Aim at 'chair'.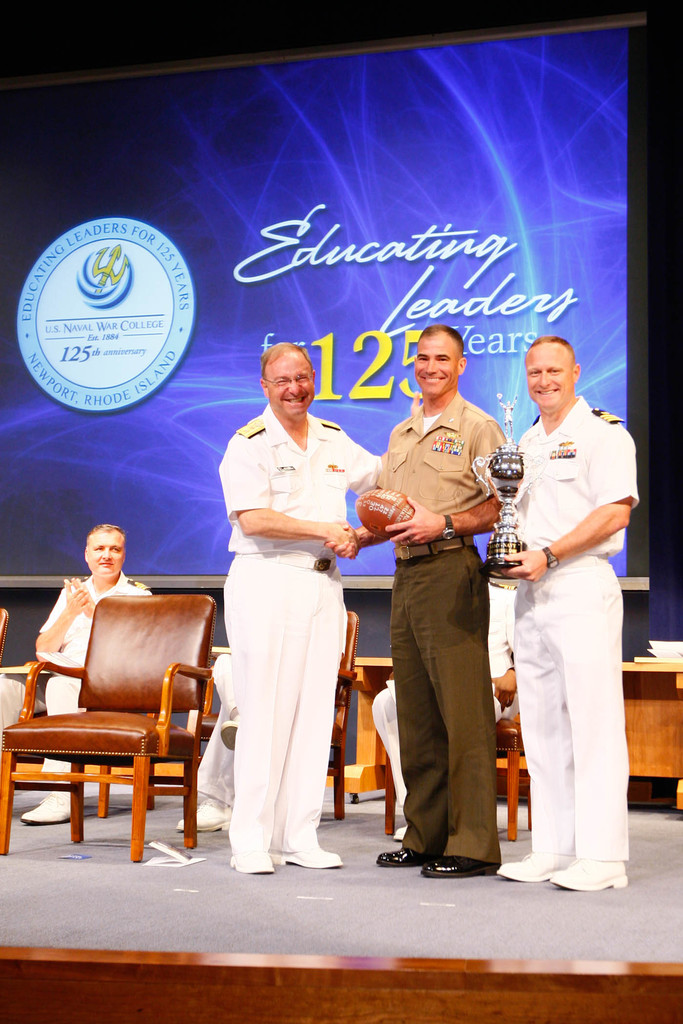
Aimed at 386, 705, 535, 842.
